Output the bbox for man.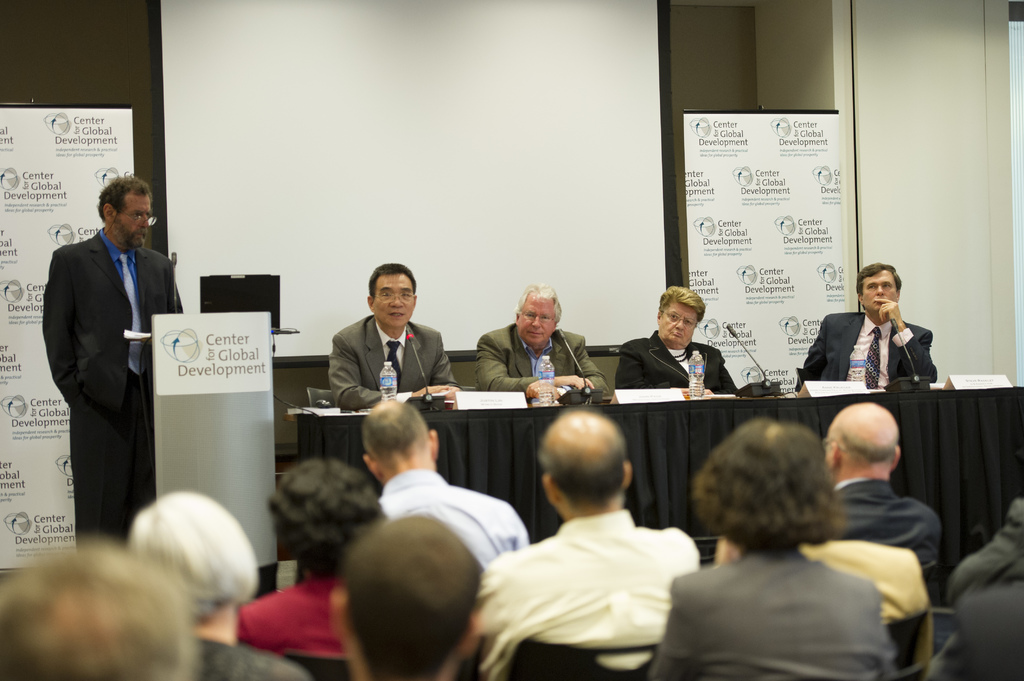
(x1=40, y1=173, x2=184, y2=551).
